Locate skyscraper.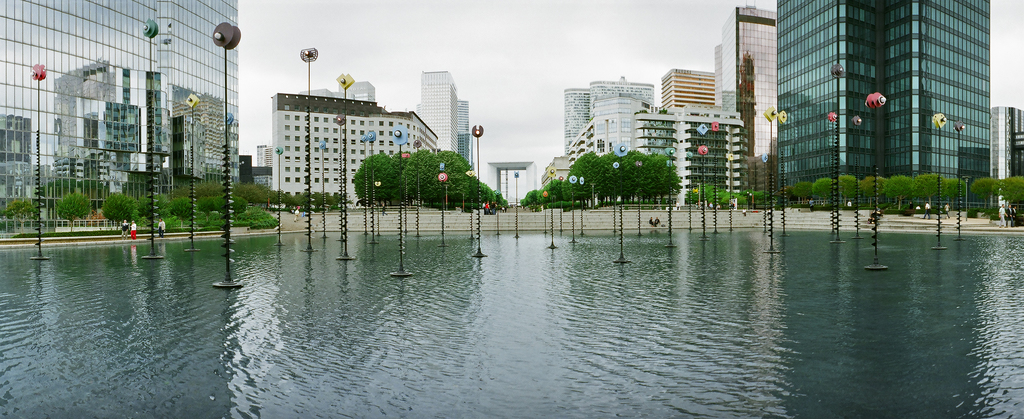
Bounding box: [left=1, top=1, right=240, bottom=233].
